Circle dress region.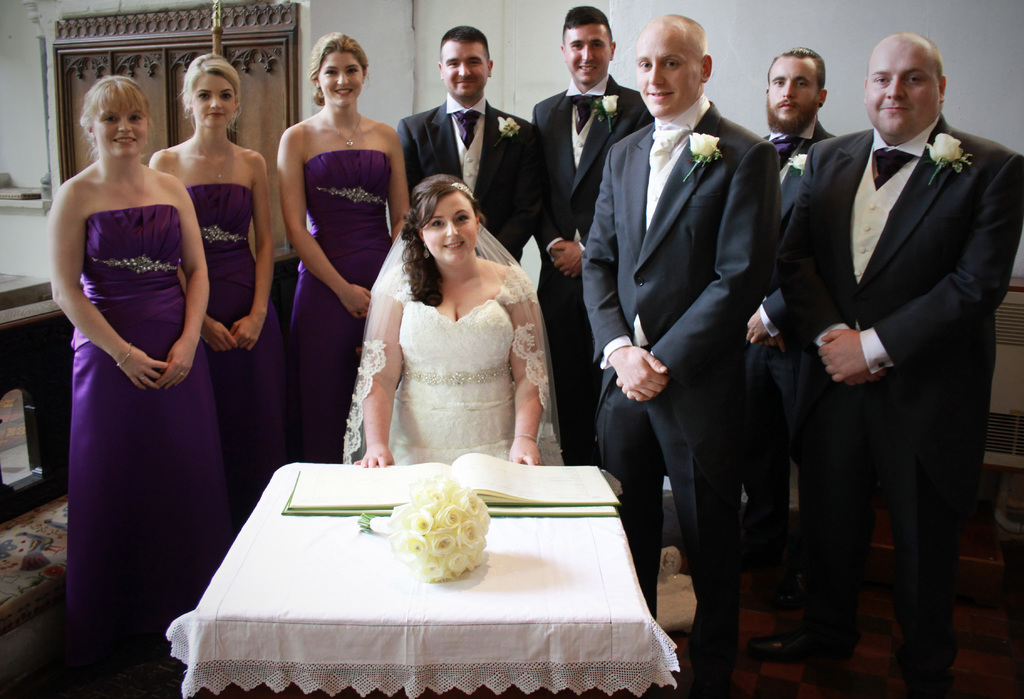
Region: 184 184 285 478.
